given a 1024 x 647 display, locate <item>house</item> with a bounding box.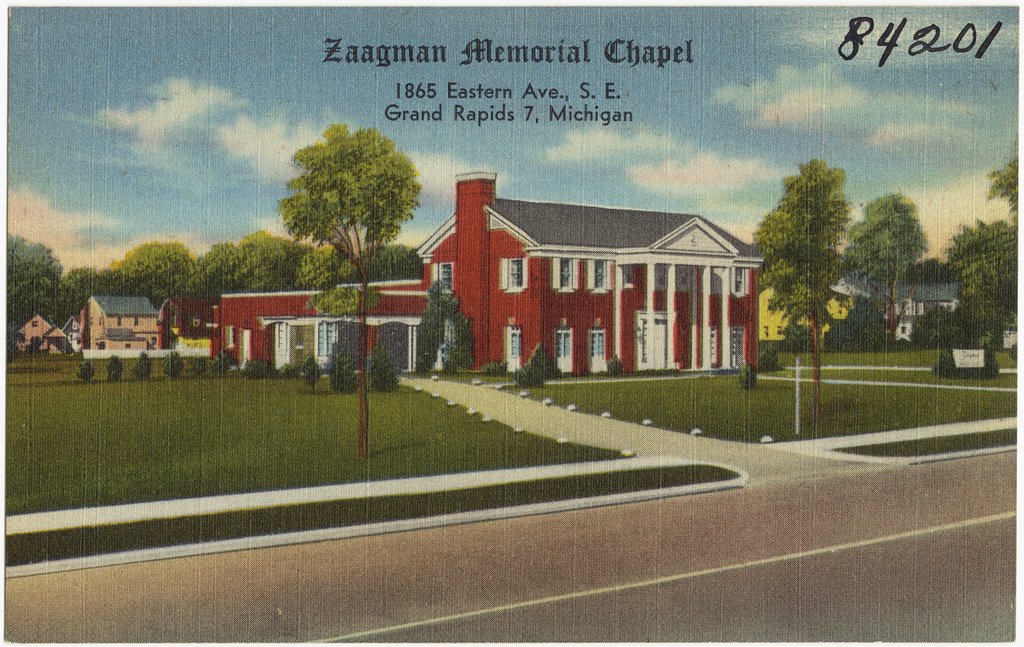
Located: locate(754, 268, 974, 346).
